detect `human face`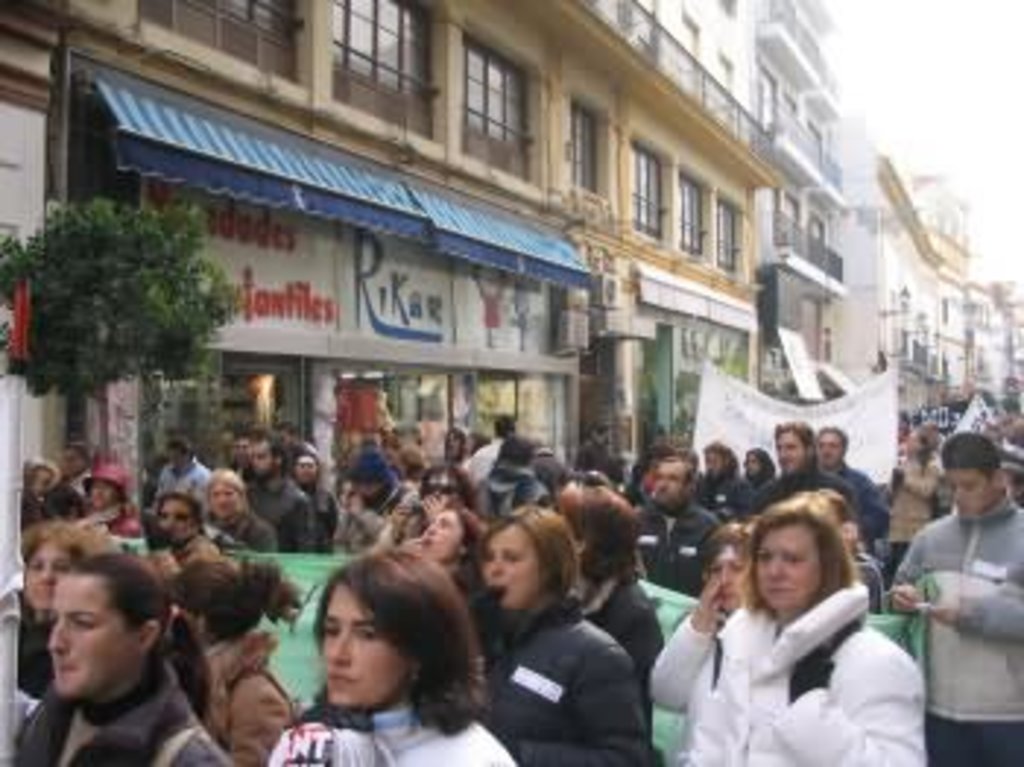
bbox=[424, 477, 456, 506]
